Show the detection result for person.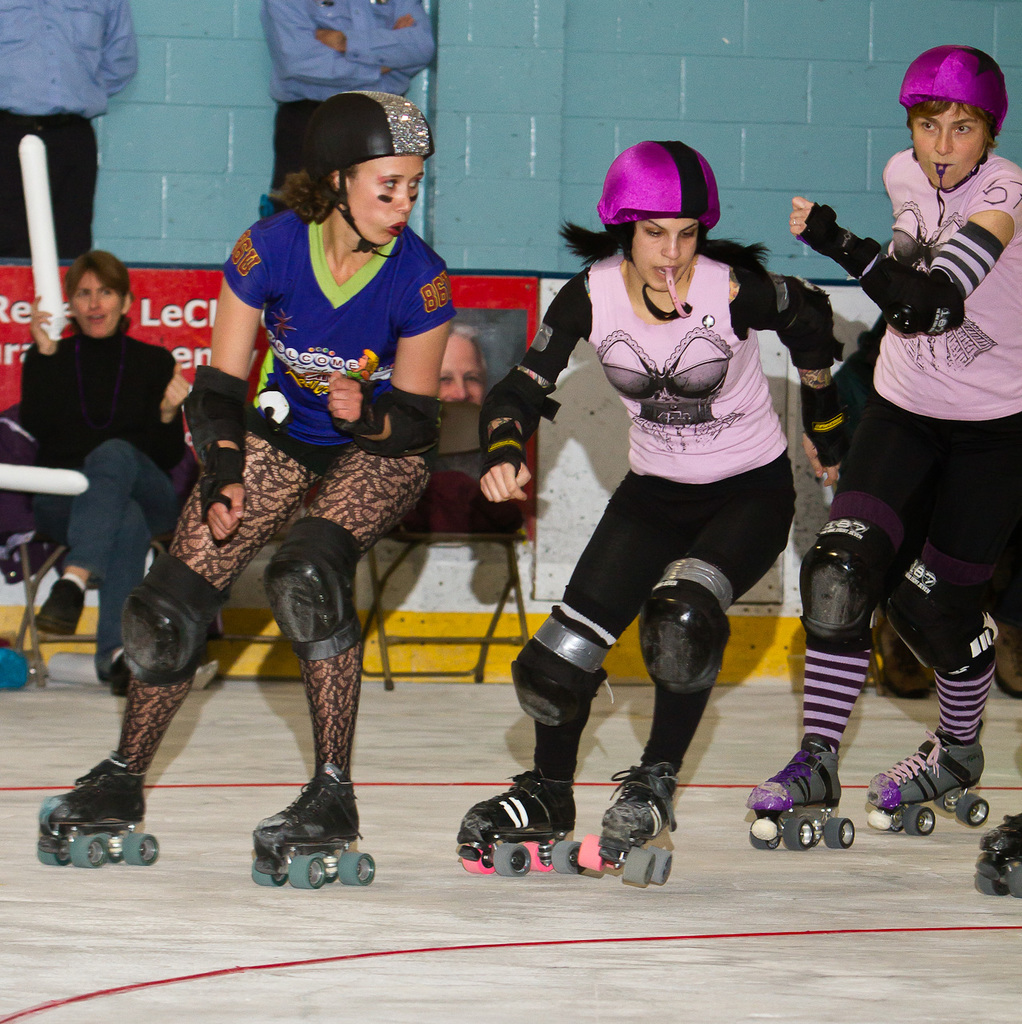
(left=14, top=76, right=460, bottom=891).
